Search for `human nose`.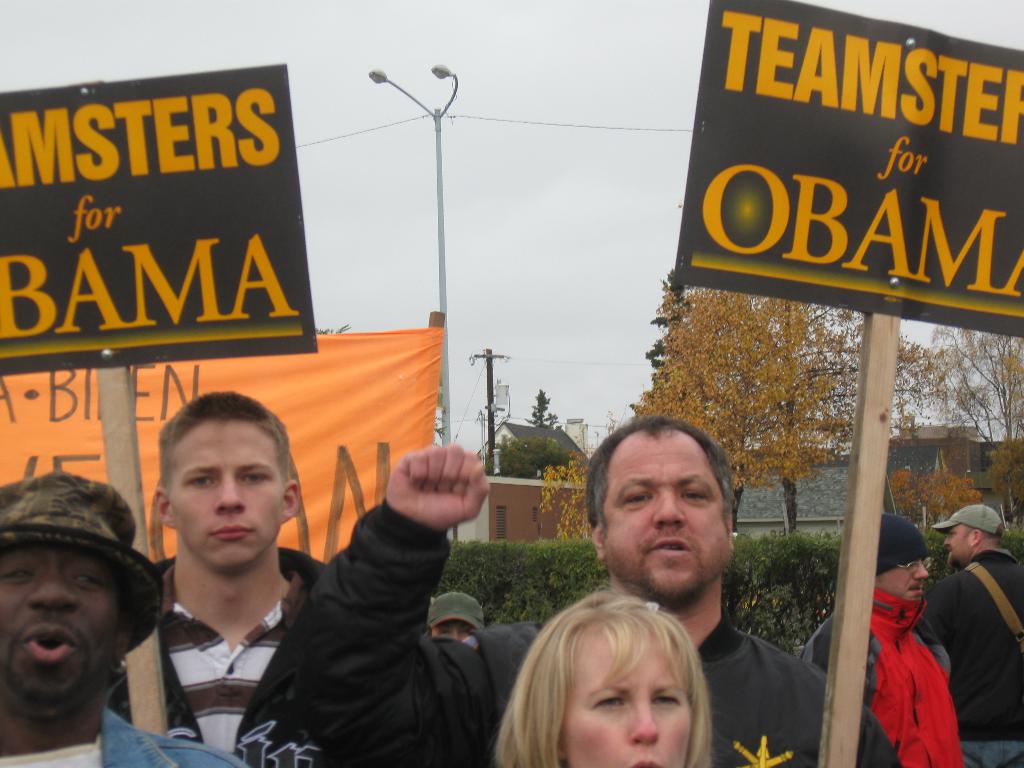
Found at 655:495:687:524.
